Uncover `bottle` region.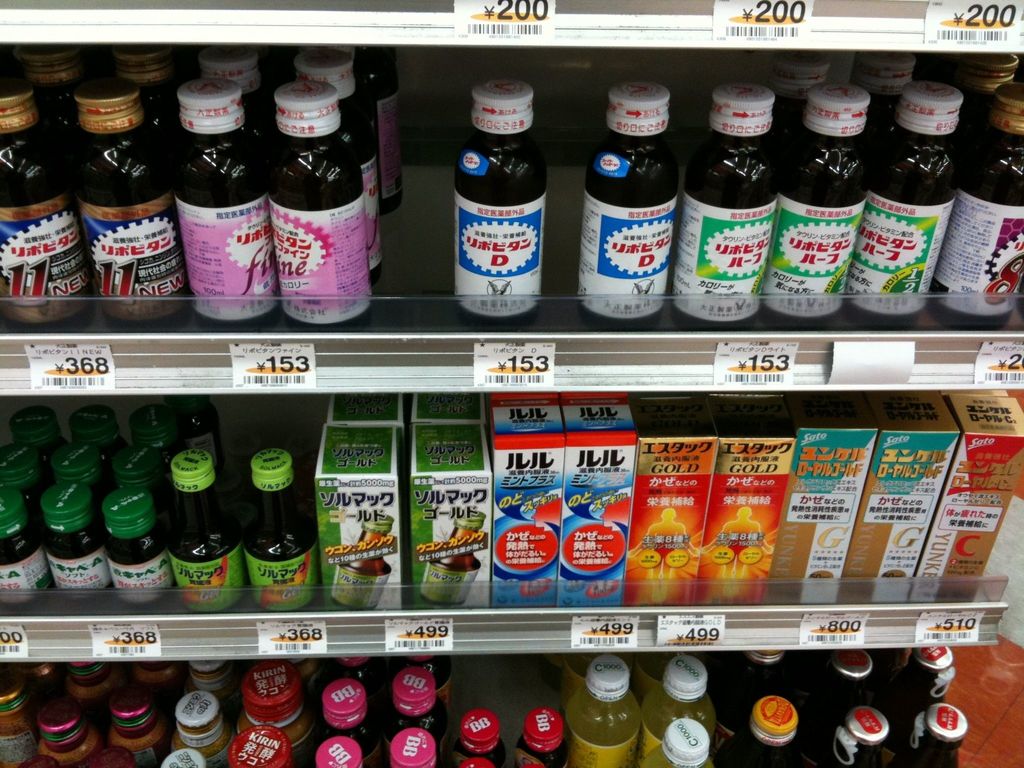
Uncovered: 227,725,294,767.
